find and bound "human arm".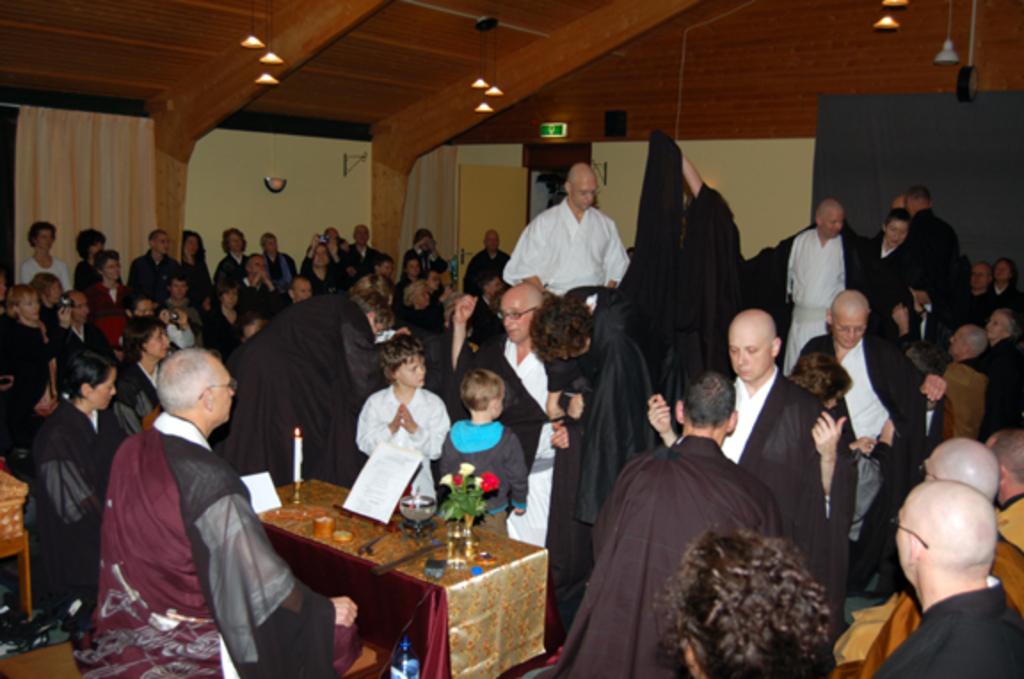
Bound: box(462, 263, 469, 295).
